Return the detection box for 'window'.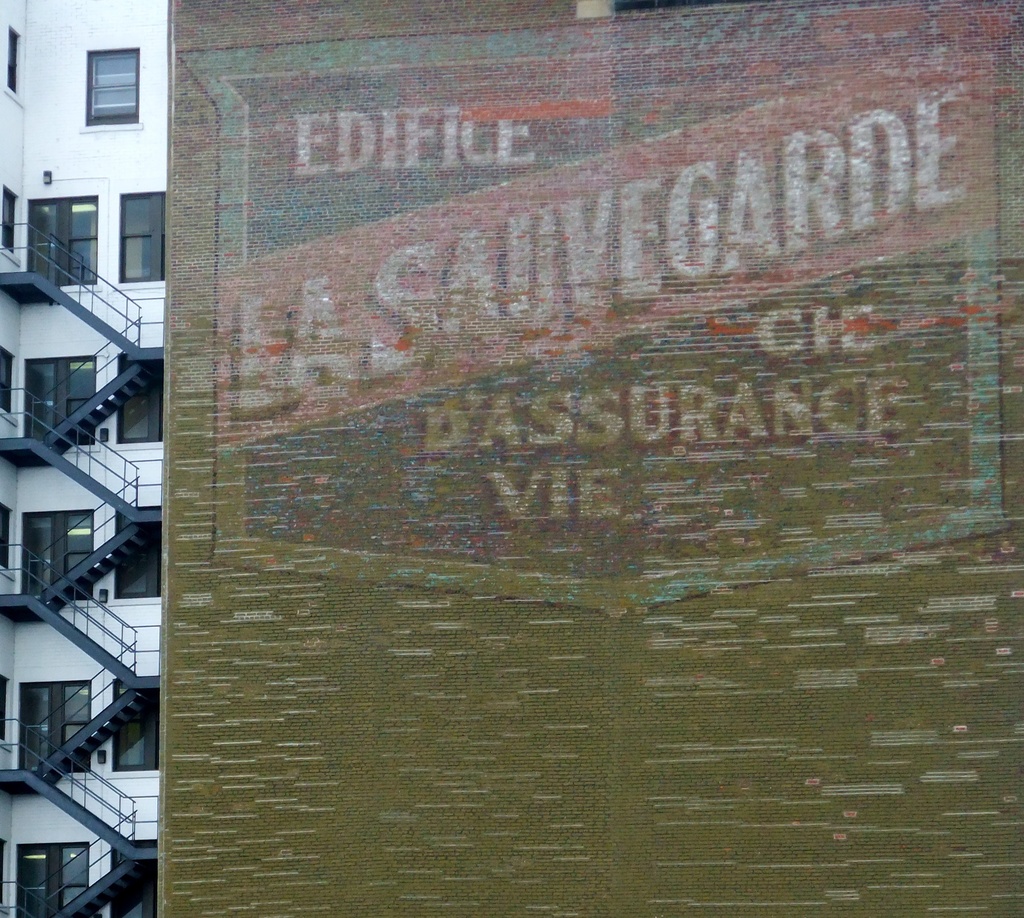
<bbox>0, 502, 10, 576</bbox>.
